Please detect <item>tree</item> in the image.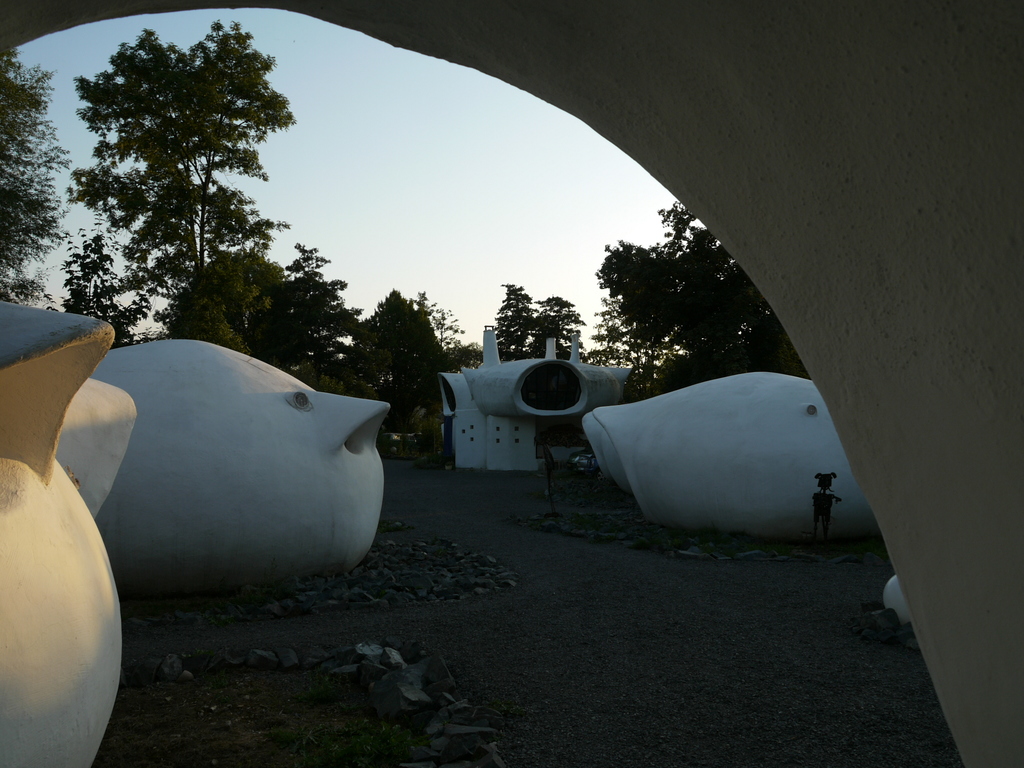
l=148, t=249, r=360, b=380.
